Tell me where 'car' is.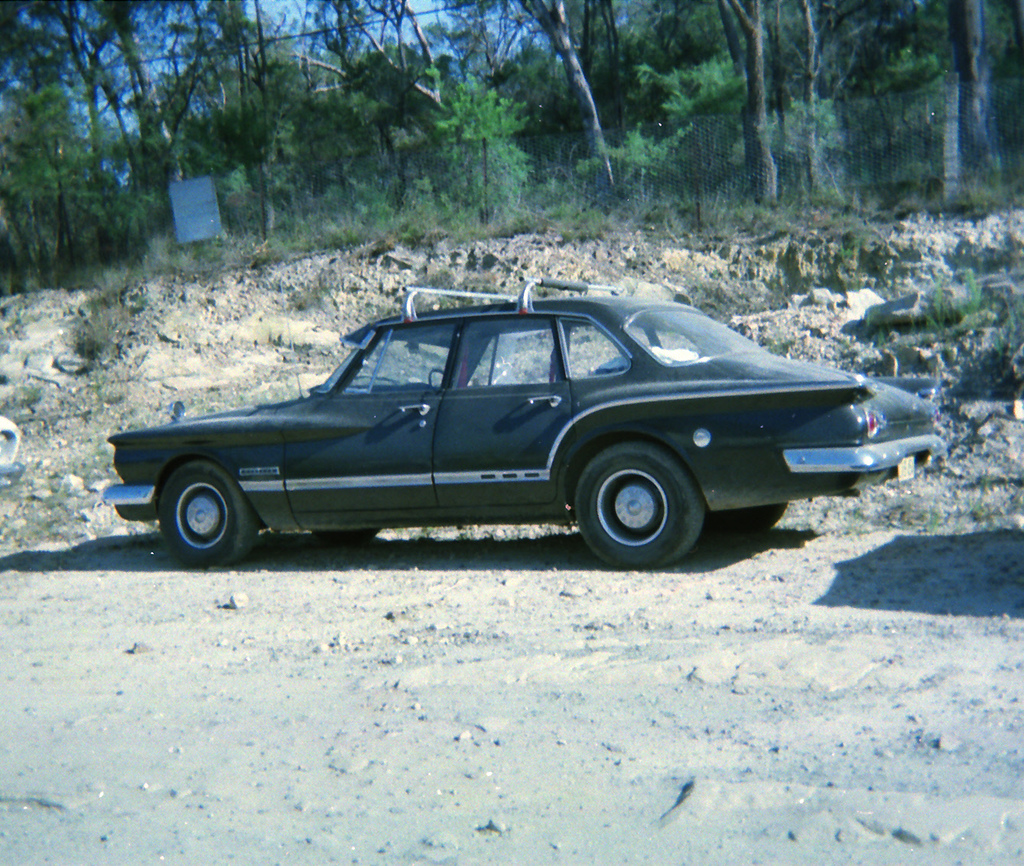
'car' is at (x1=64, y1=288, x2=907, y2=571).
